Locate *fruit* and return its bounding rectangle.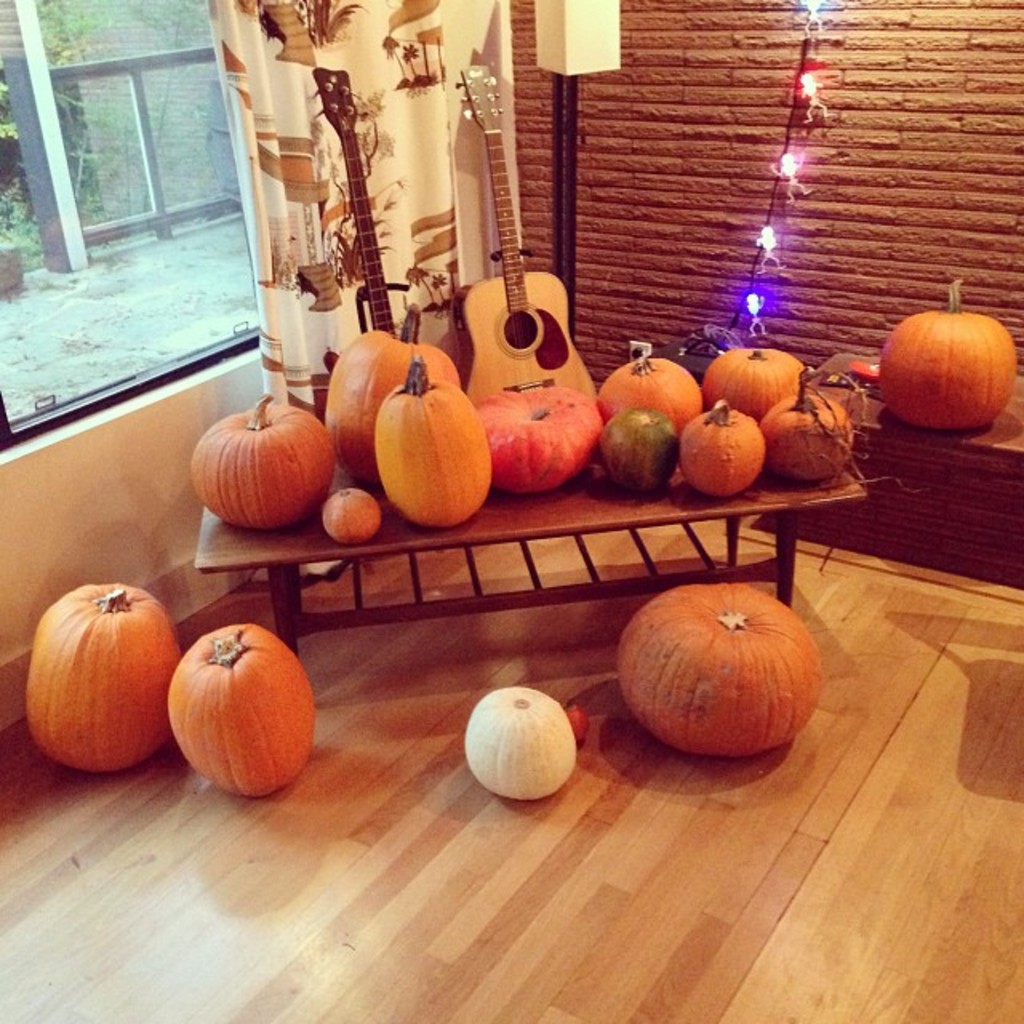
<bbox>483, 381, 597, 496</bbox>.
